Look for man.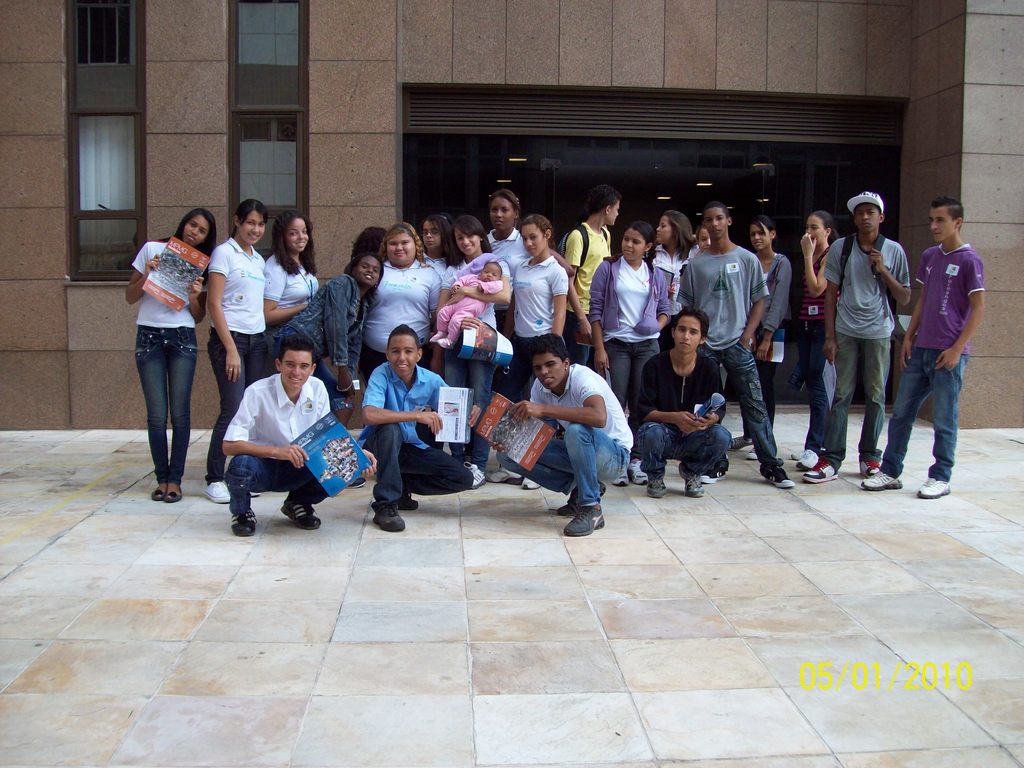
Found: (x1=556, y1=187, x2=624, y2=372).
